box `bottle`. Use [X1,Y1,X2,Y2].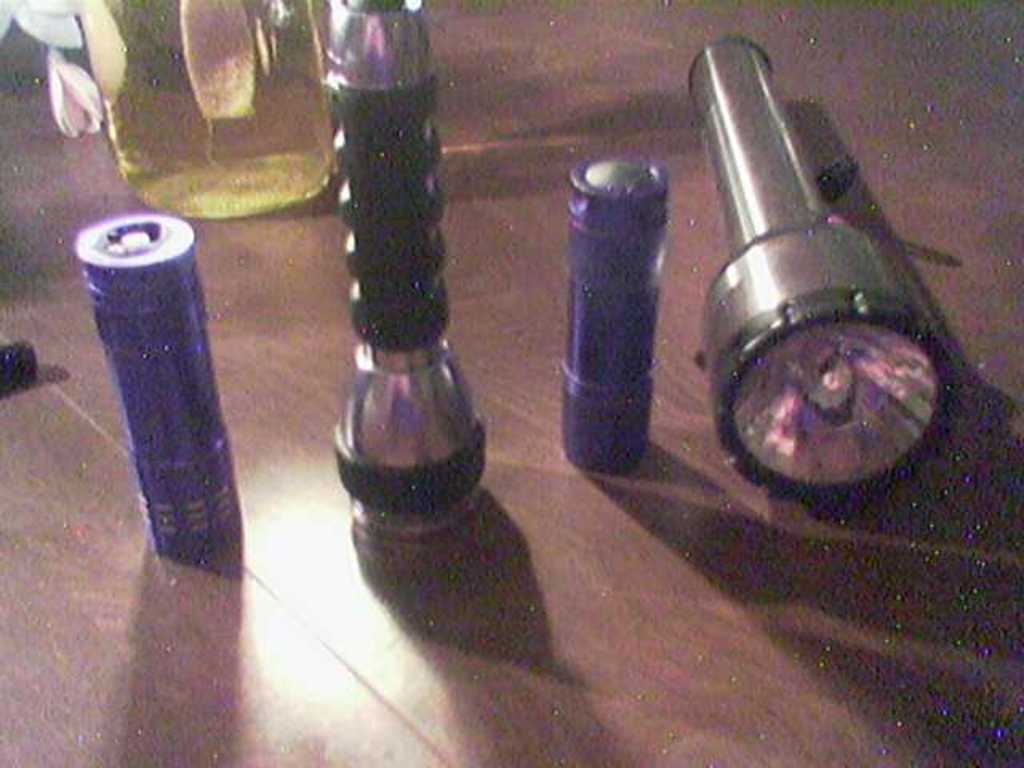
[70,221,243,552].
